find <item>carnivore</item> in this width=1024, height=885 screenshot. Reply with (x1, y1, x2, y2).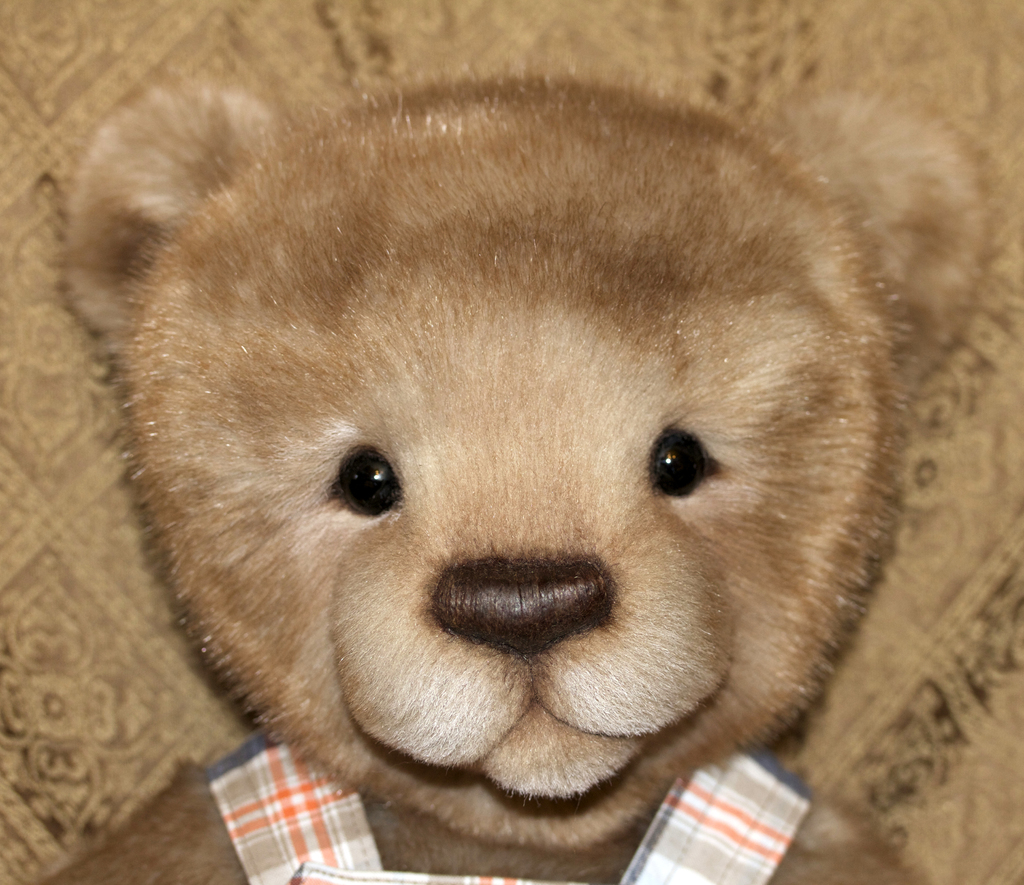
(51, 72, 993, 884).
